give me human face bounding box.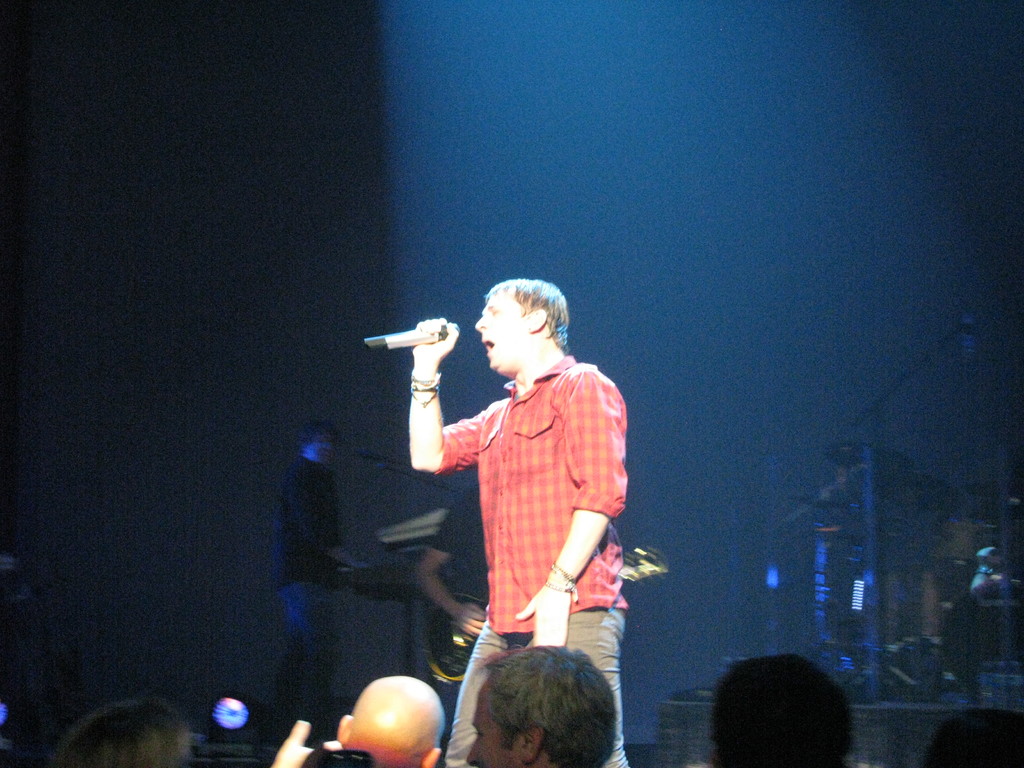
detection(476, 290, 529, 376).
